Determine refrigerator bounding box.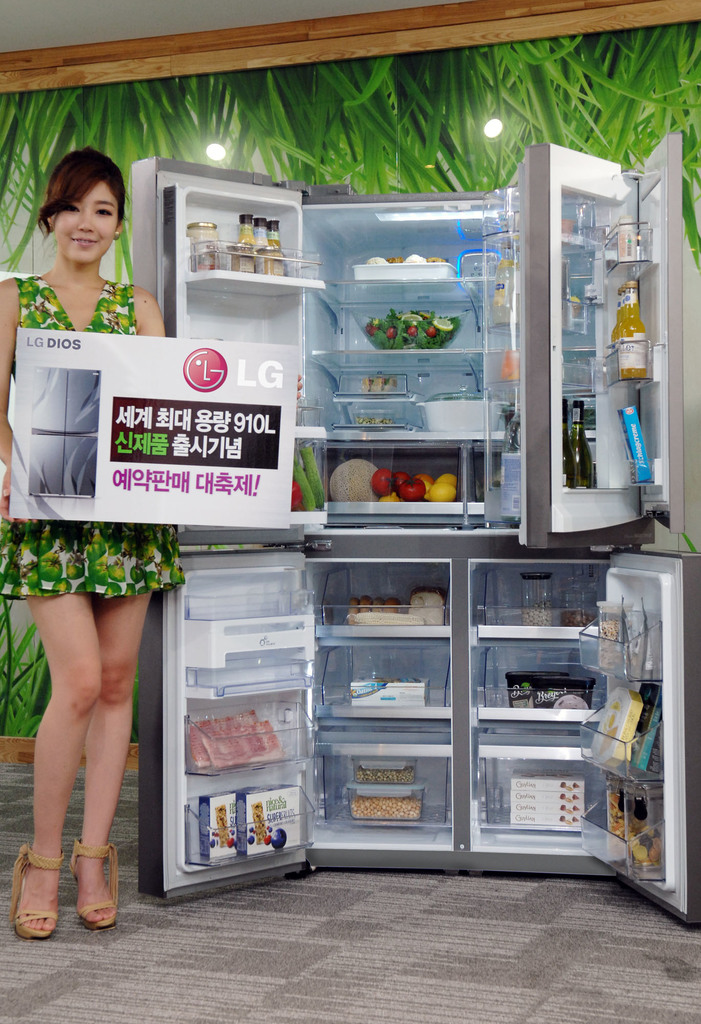
Determined: x1=25, y1=367, x2=102, y2=498.
